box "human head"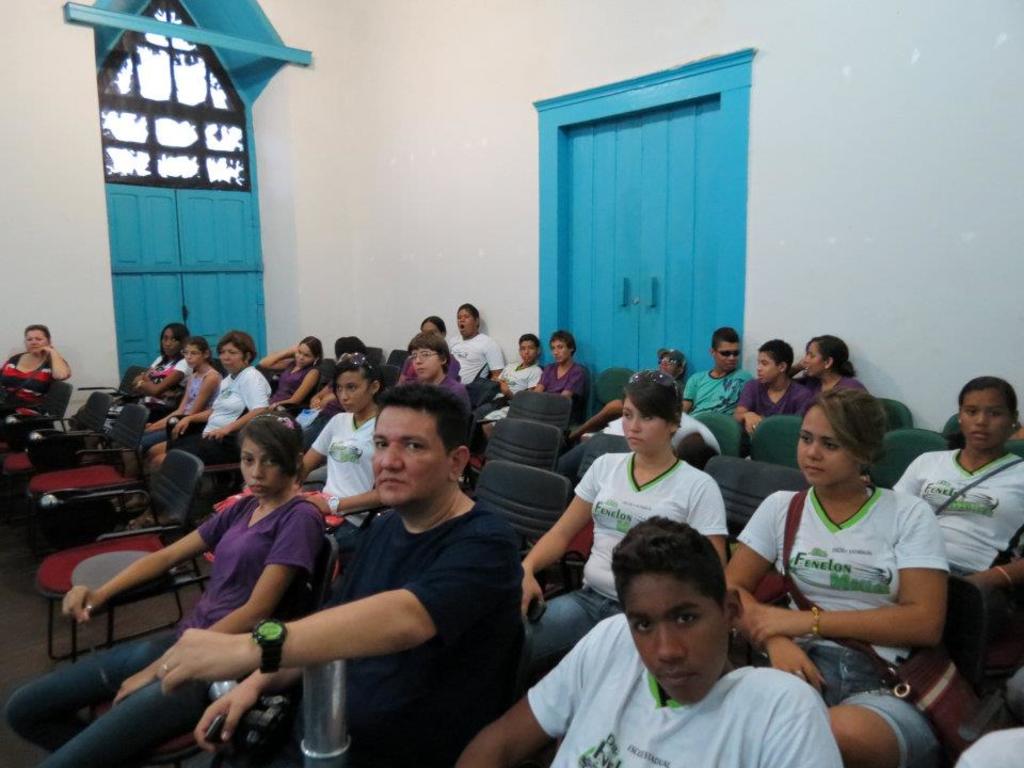
407:330:452:380
